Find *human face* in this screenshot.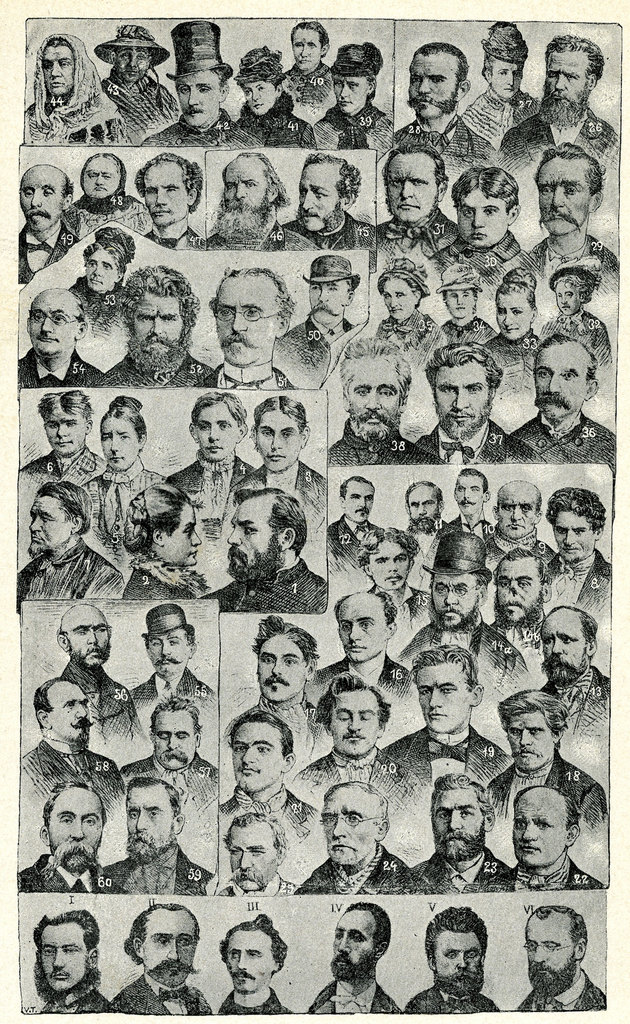
The bounding box for *human face* is box(235, 719, 289, 794).
